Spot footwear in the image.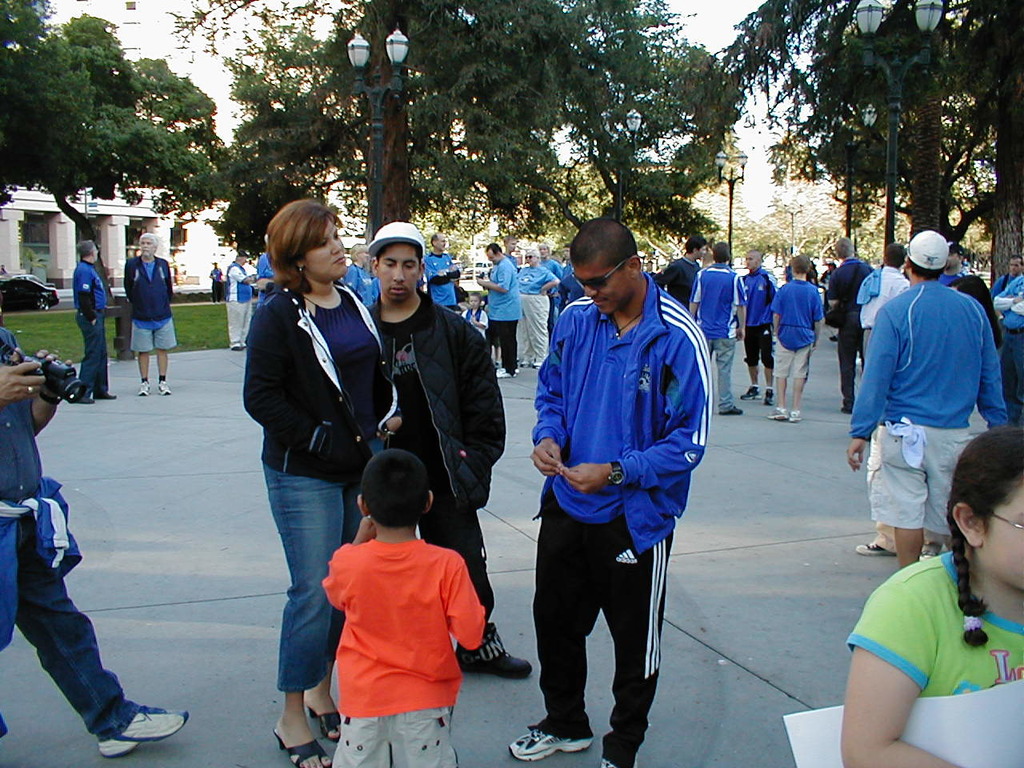
footwear found at select_region(78, 398, 94, 403).
